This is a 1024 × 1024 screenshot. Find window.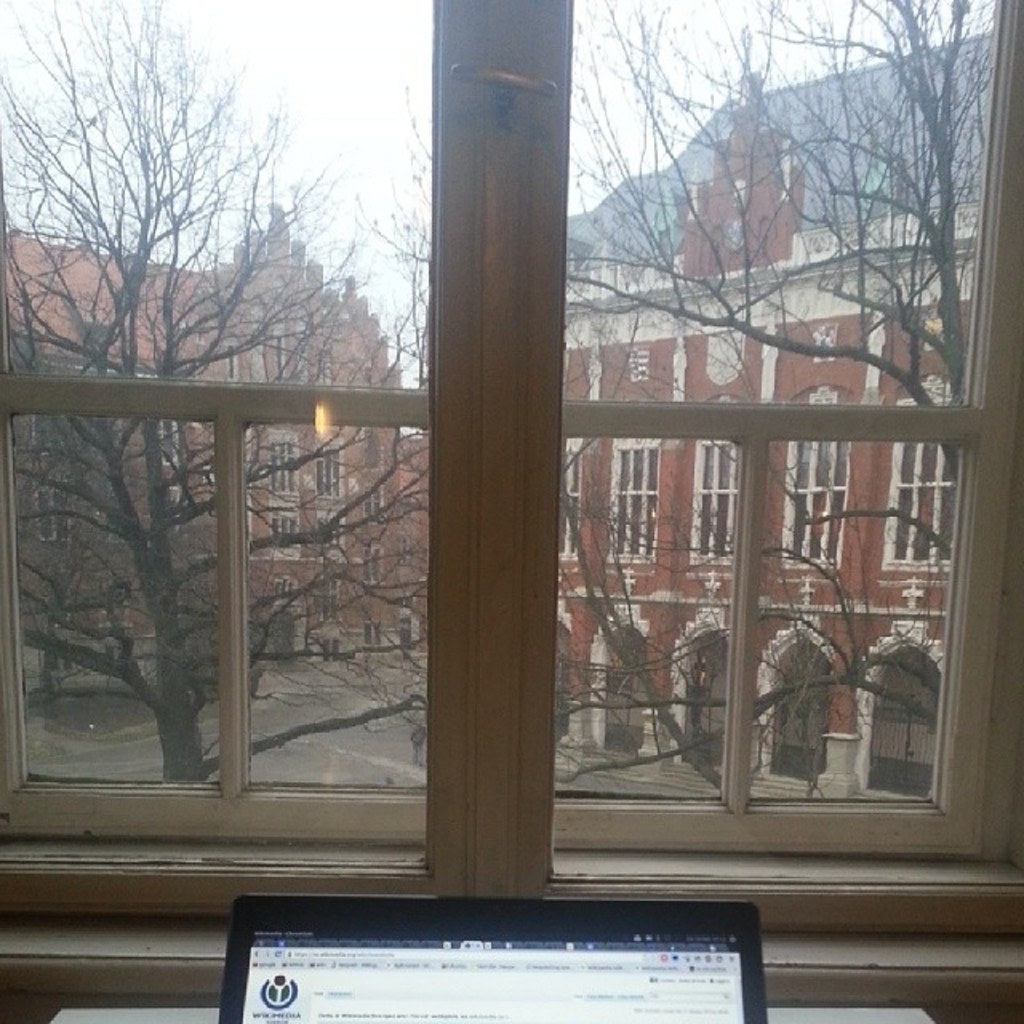
Bounding box: 312, 573, 338, 621.
